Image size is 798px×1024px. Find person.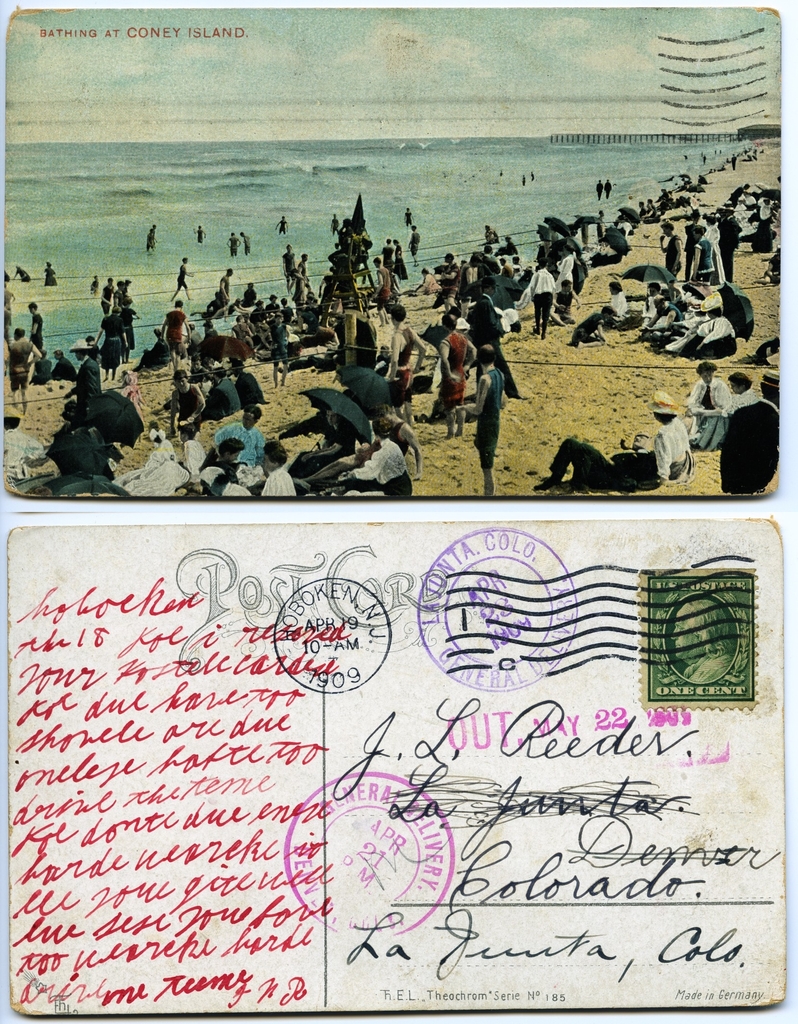
box=[598, 278, 631, 328].
